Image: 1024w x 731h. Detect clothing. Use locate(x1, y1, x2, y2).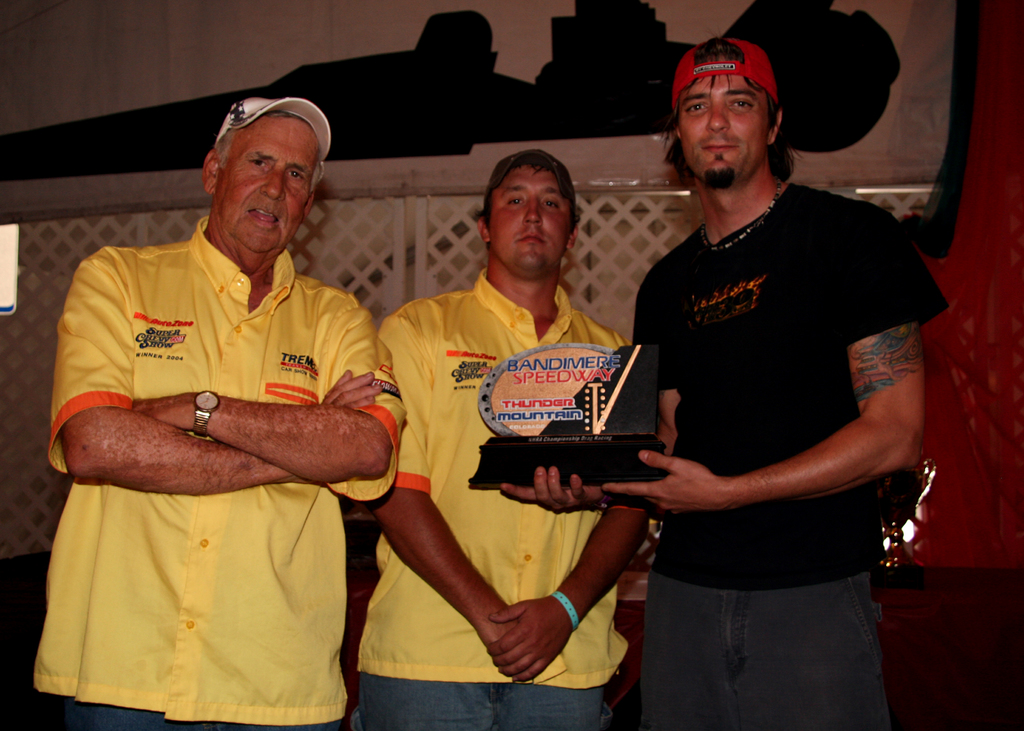
locate(354, 261, 632, 730).
